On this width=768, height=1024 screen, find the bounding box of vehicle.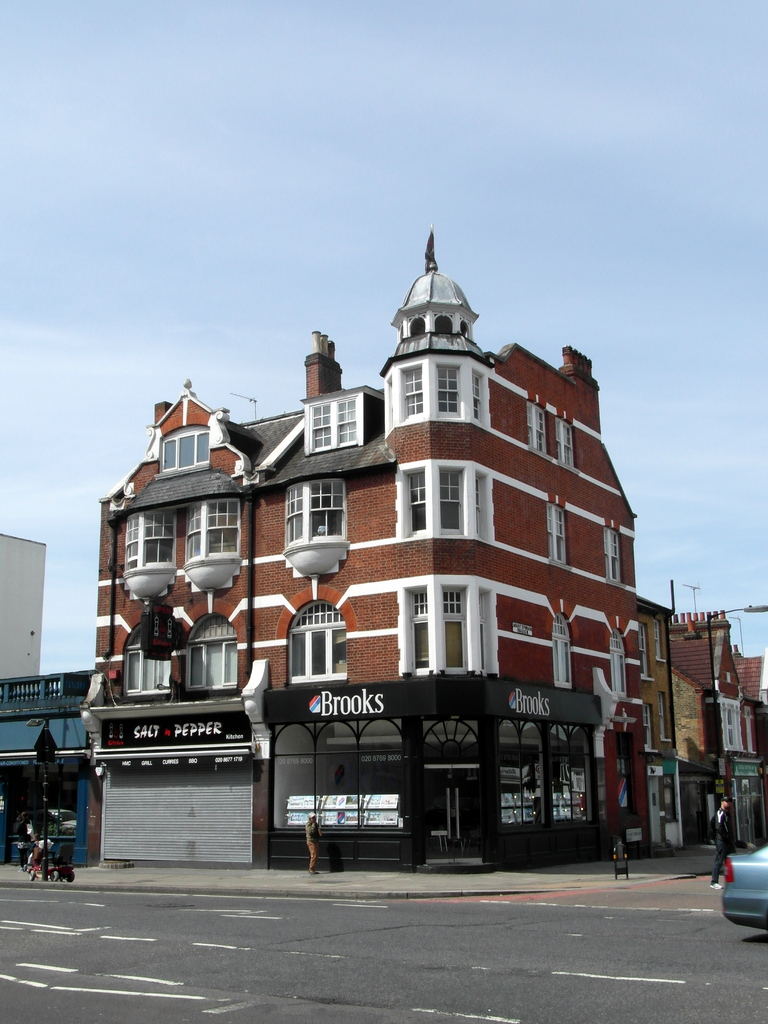
Bounding box: {"x1": 723, "y1": 844, "x2": 767, "y2": 932}.
